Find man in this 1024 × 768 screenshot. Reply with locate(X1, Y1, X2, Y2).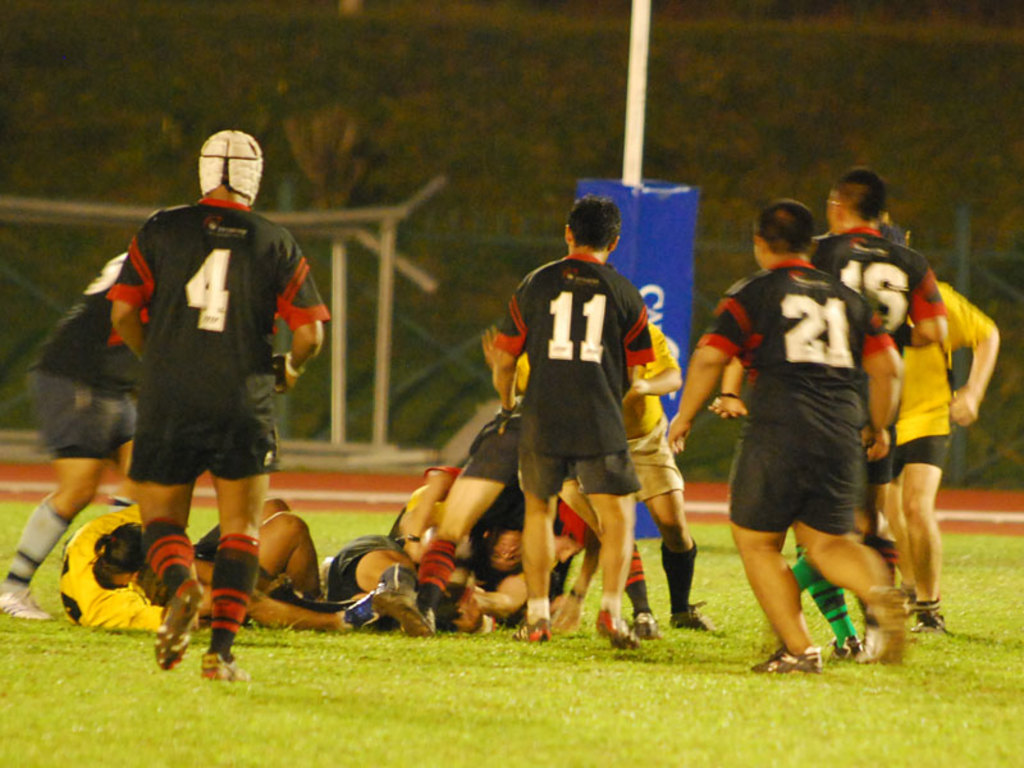
locate(0, 246, 150, 625).
